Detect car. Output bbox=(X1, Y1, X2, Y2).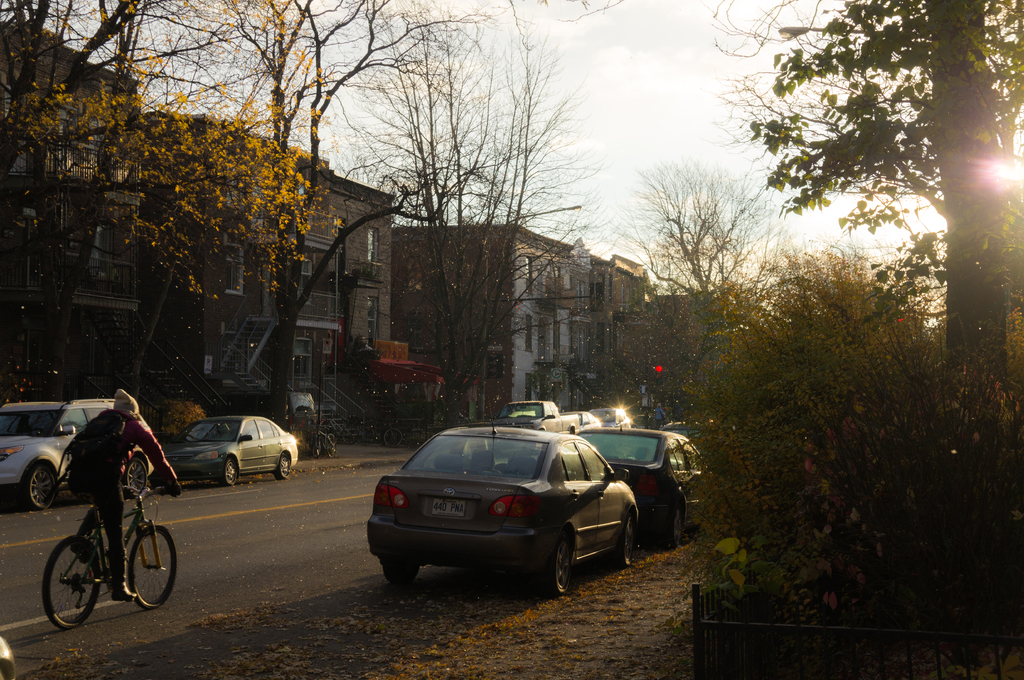
bbox=(588, 405, 632, 429).
